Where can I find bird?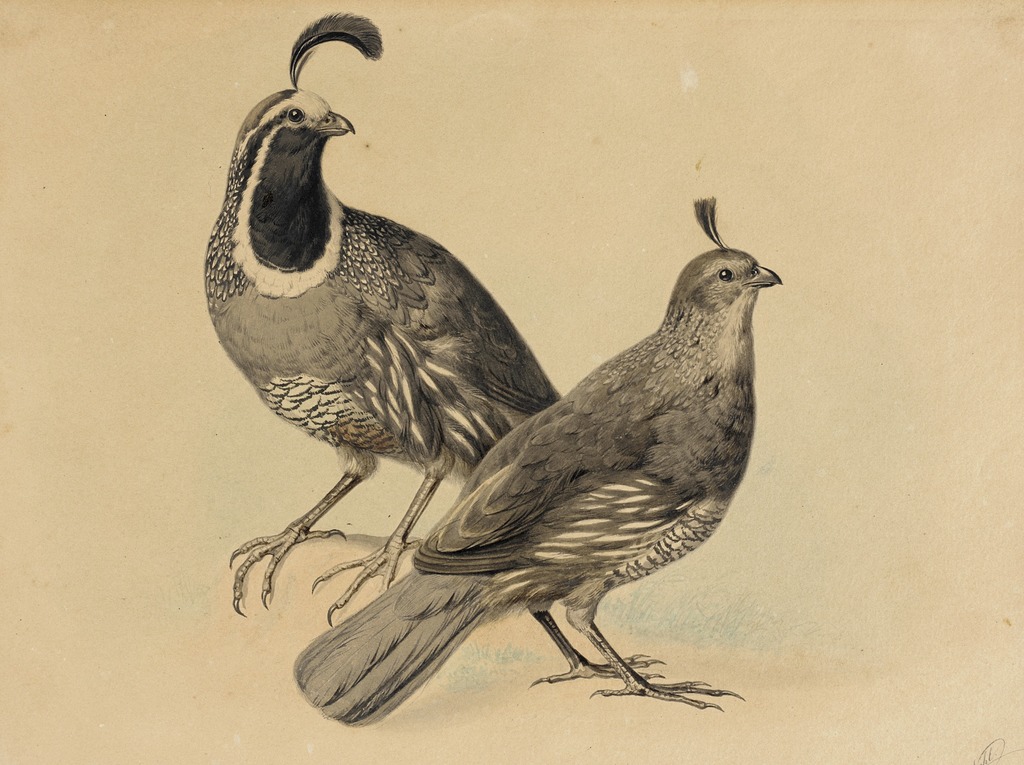
You can find it at select_region(285, 192, 789, 749).
